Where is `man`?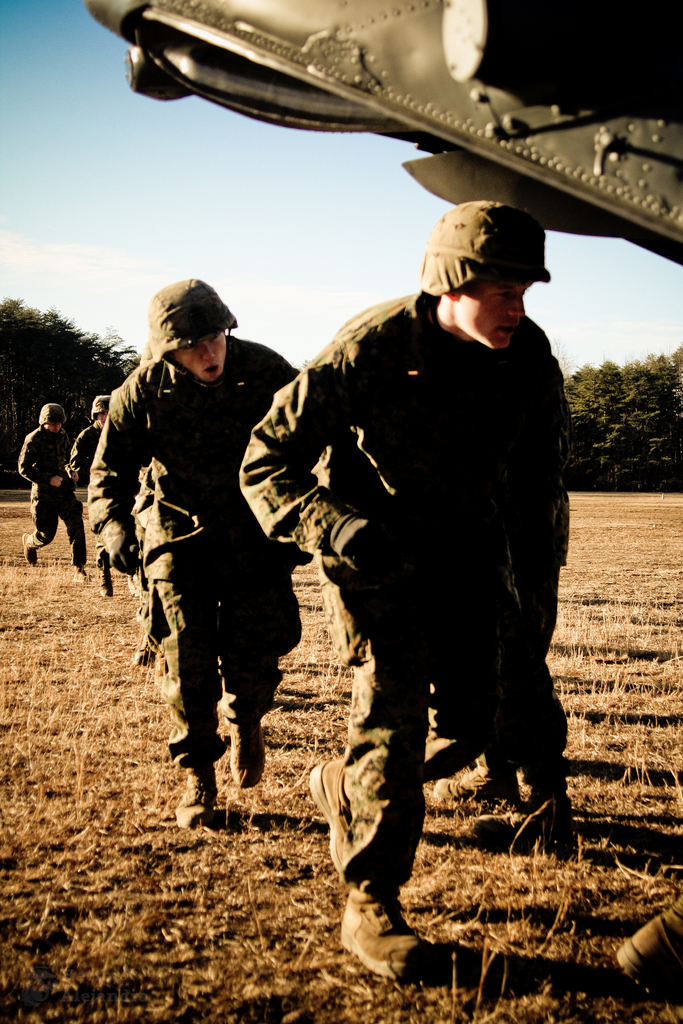
230, 190, 579, 998.
